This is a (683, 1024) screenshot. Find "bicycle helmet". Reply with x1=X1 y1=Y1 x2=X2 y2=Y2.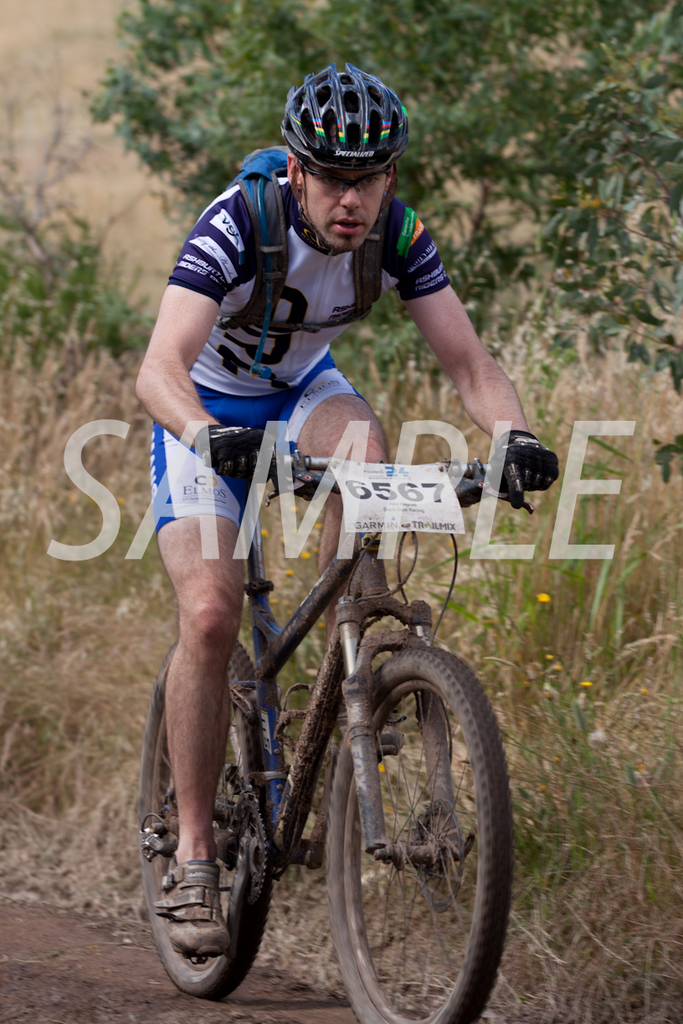
x1=282 y1=63 x2=408 y2=168.
